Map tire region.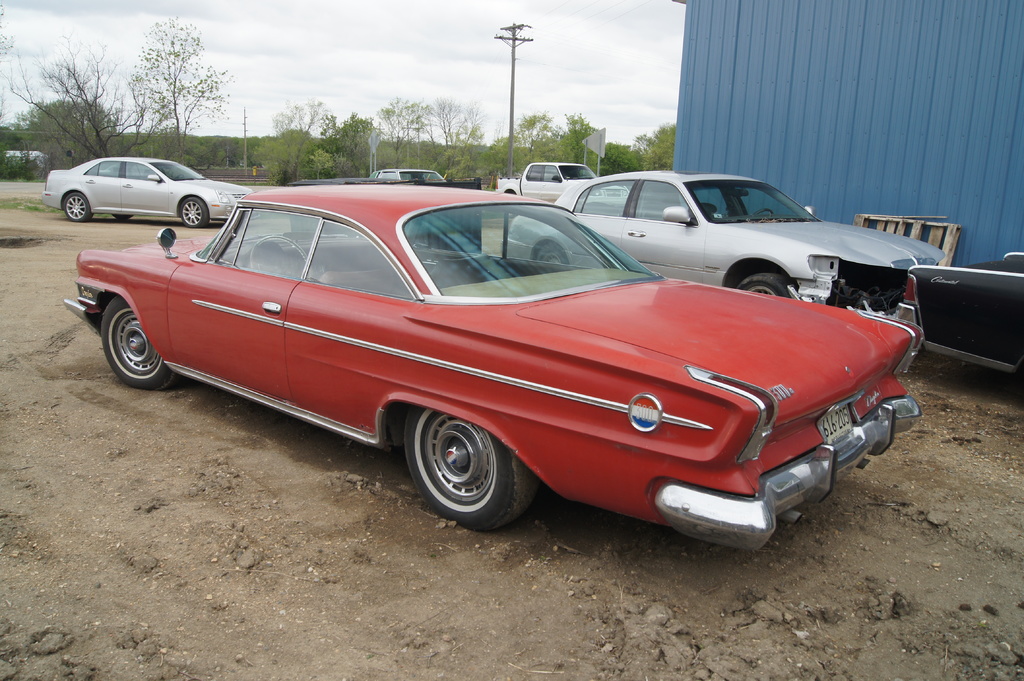
Mapped to 536 242 568 271.
